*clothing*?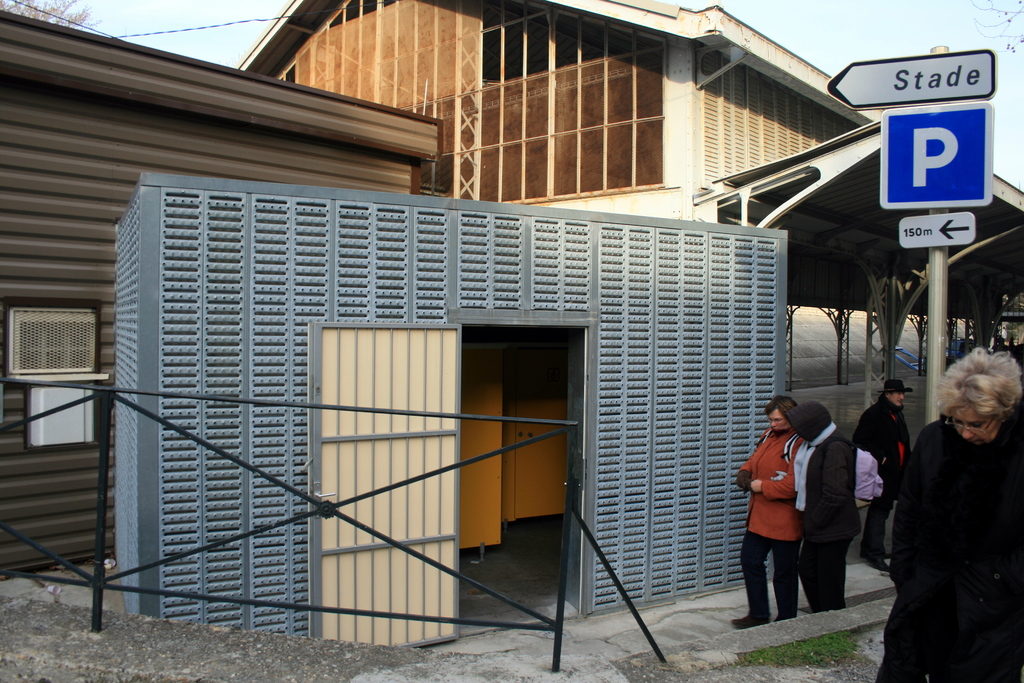
detection(872, 418, 1023, 682)
